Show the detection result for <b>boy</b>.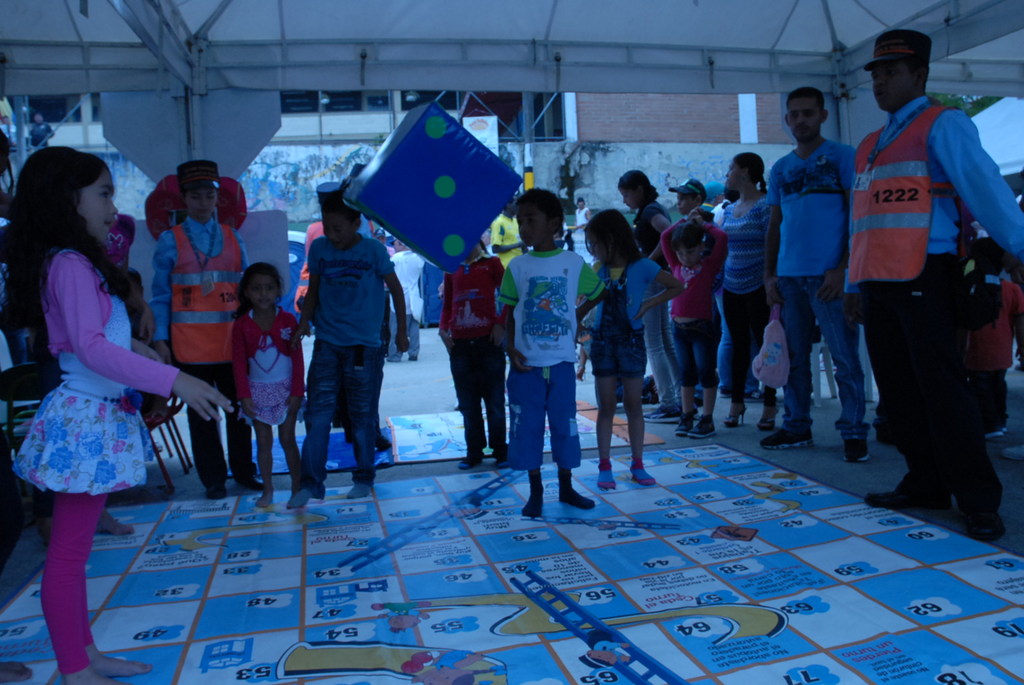
box=[285, 189, 410, 511].
